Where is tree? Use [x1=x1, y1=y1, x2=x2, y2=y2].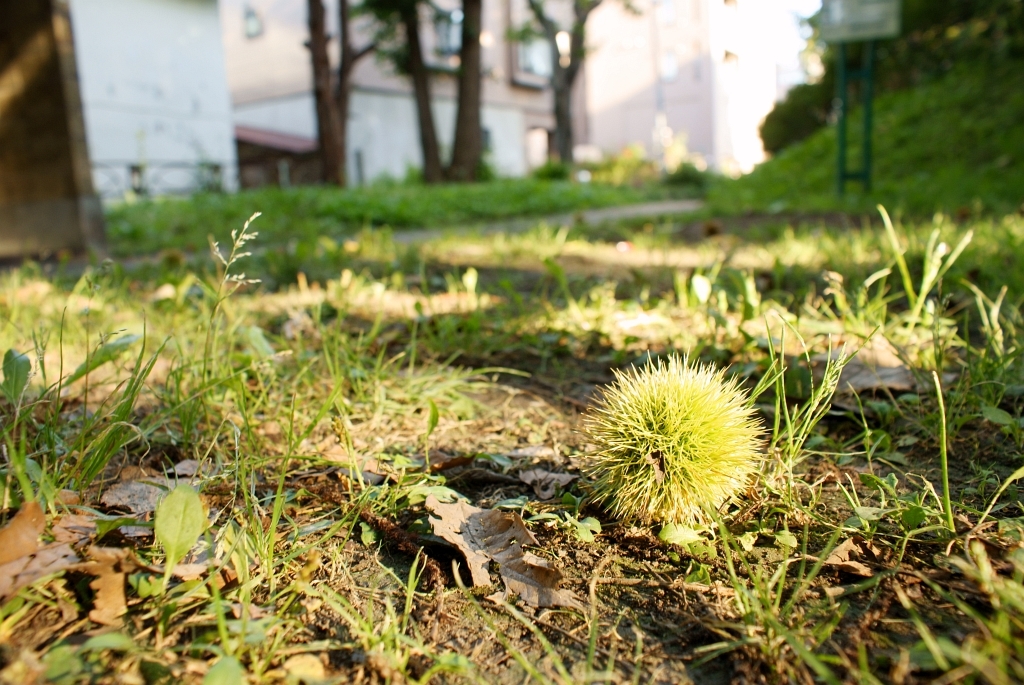
[x1=374, y1=0, x2=493, y2=180].
